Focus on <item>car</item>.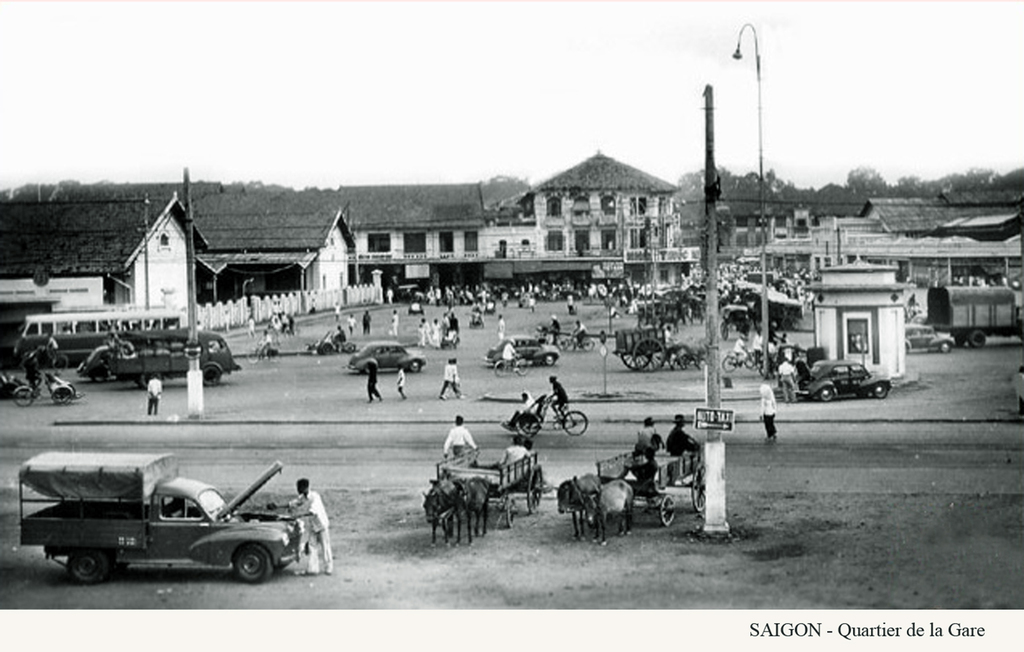
Focused at (left=799, top=363, right=889, bottom=401).
